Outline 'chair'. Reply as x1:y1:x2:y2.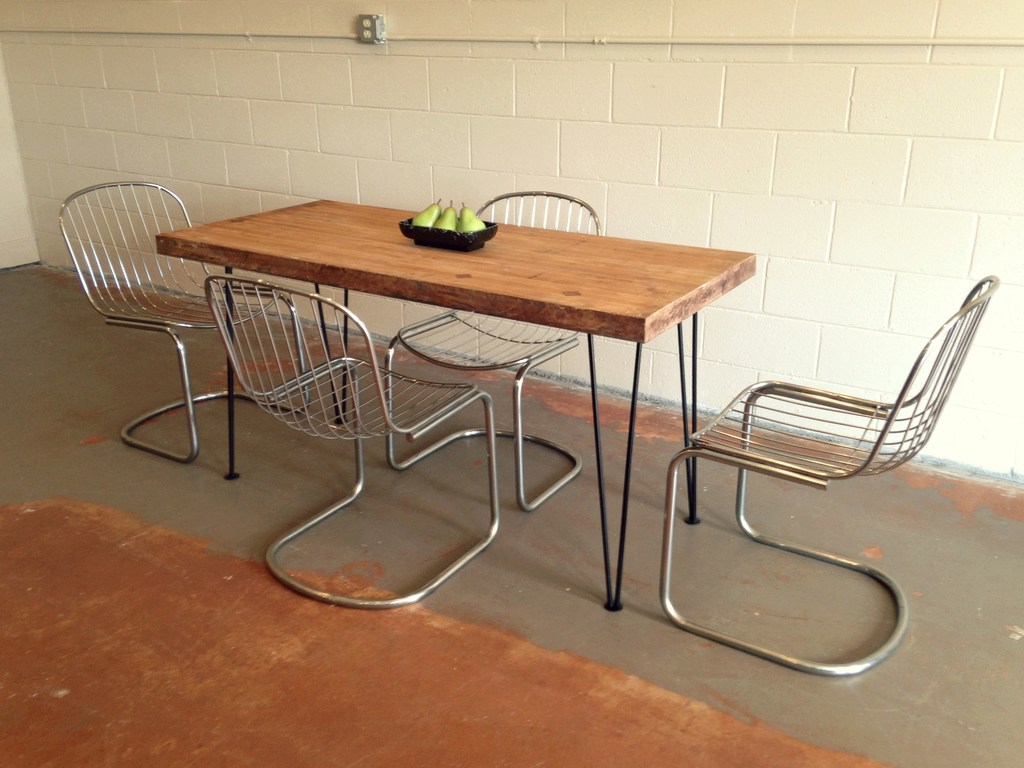
56:176:311:466.
